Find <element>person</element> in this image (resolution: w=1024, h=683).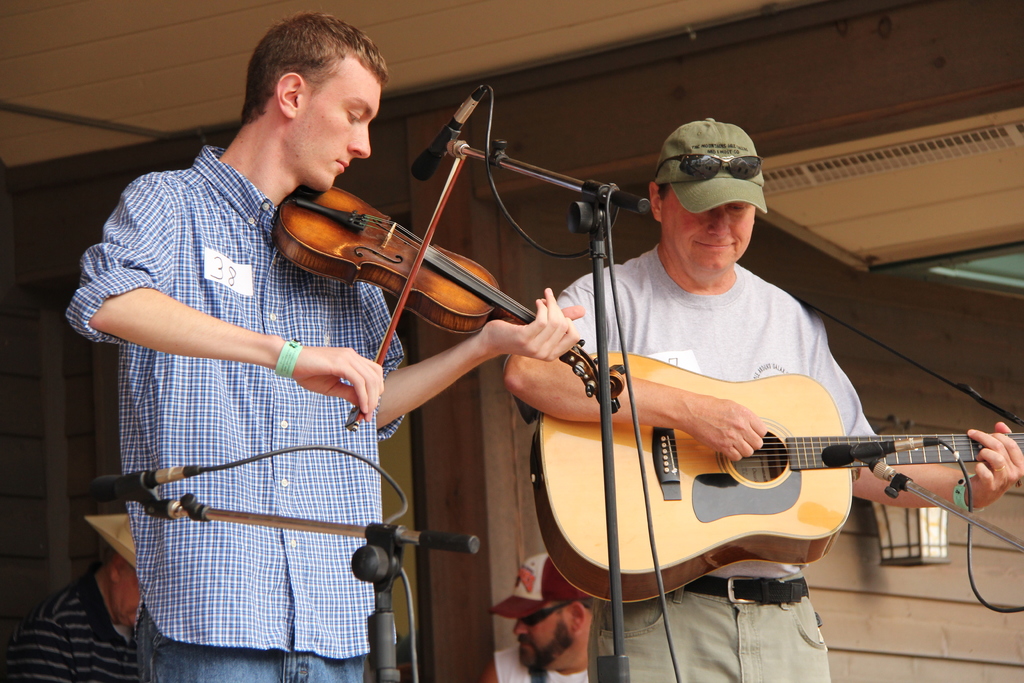
rect(0, 509, 153, 682).
